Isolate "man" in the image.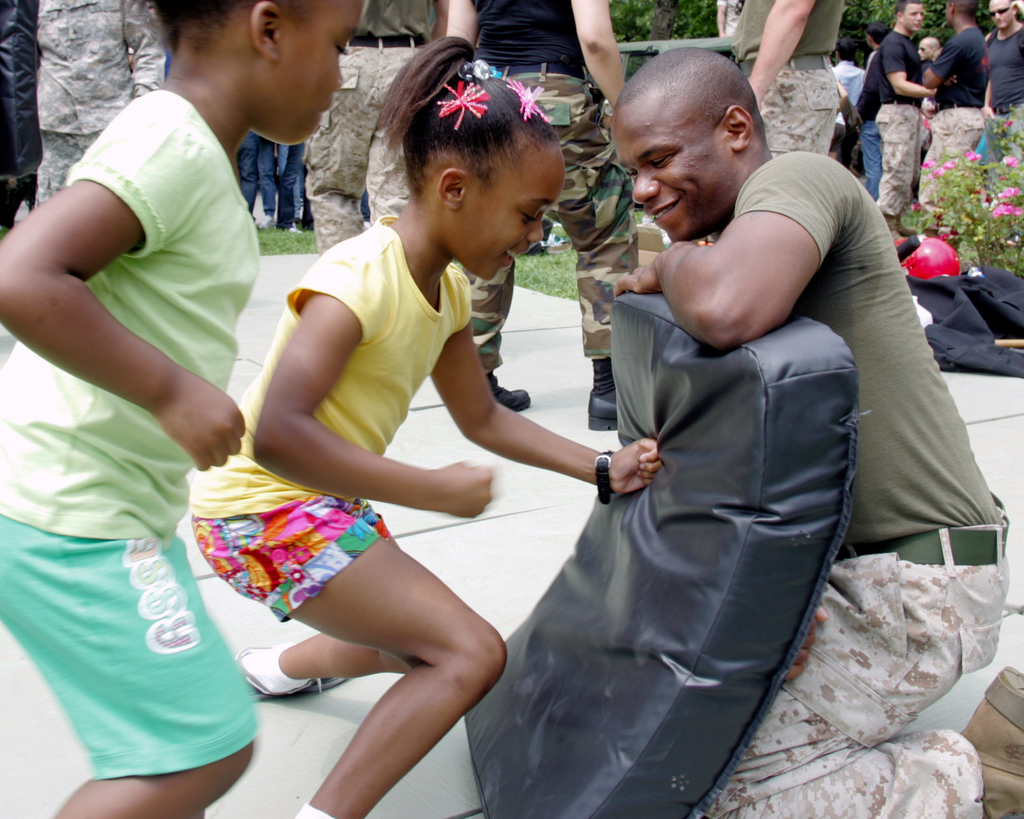
Isolated region: [x1=917, y1=0, x2=989, y2=229].
